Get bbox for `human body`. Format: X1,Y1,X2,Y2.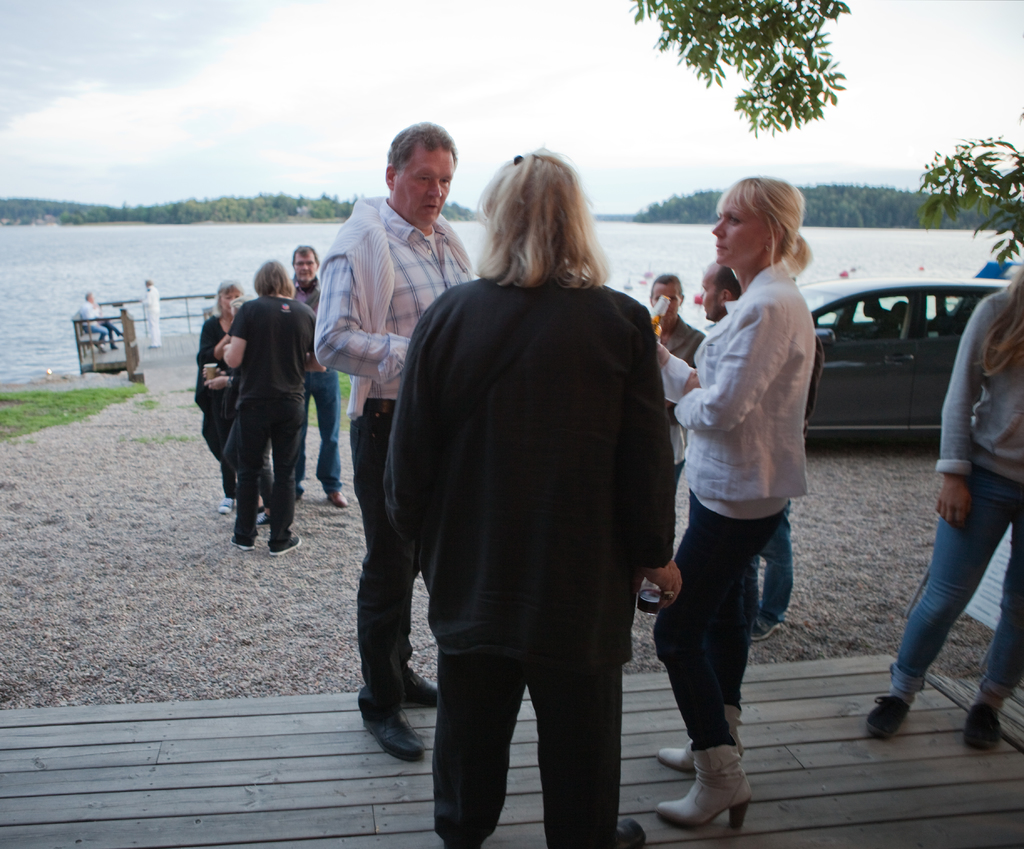
664,193,836,821.
